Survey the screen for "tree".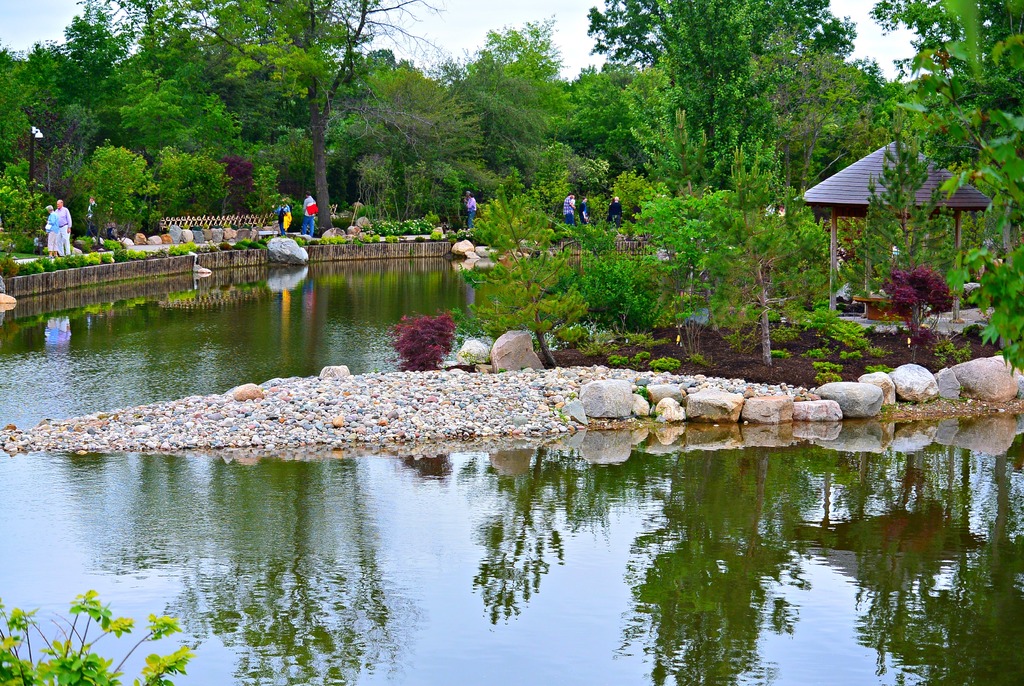
Survey found: bbox=[221, 0, 364, 196].
